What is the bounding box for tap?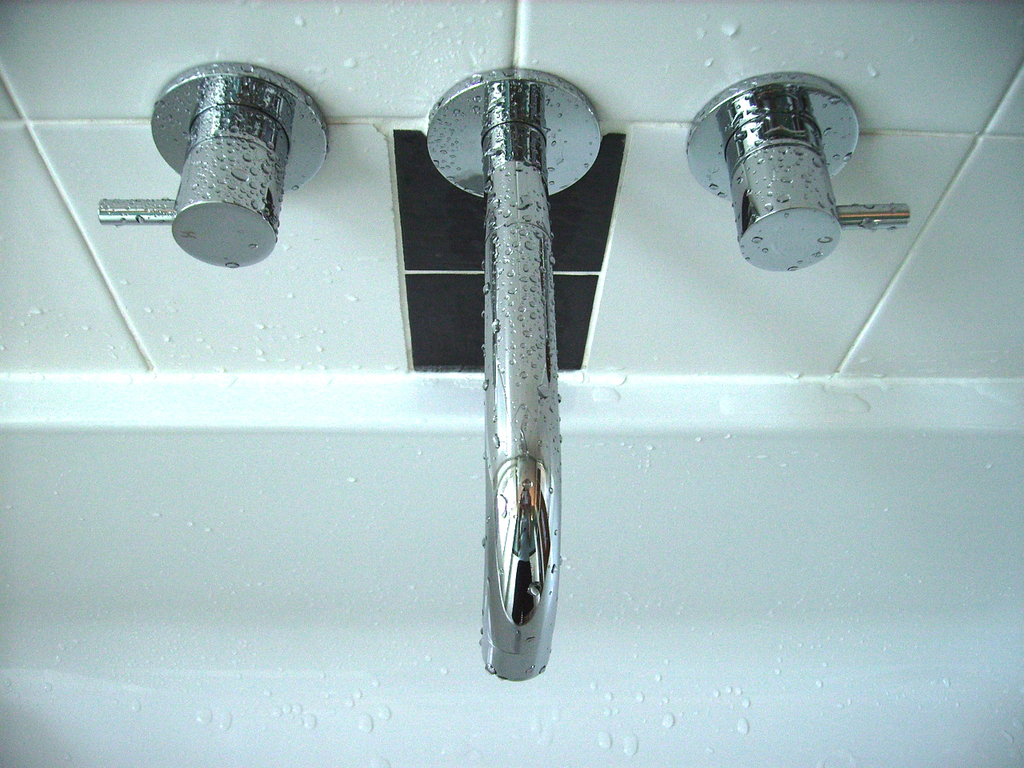
{"x1": 657, "y1": 74, "x2": 919, "y2": 318}.
